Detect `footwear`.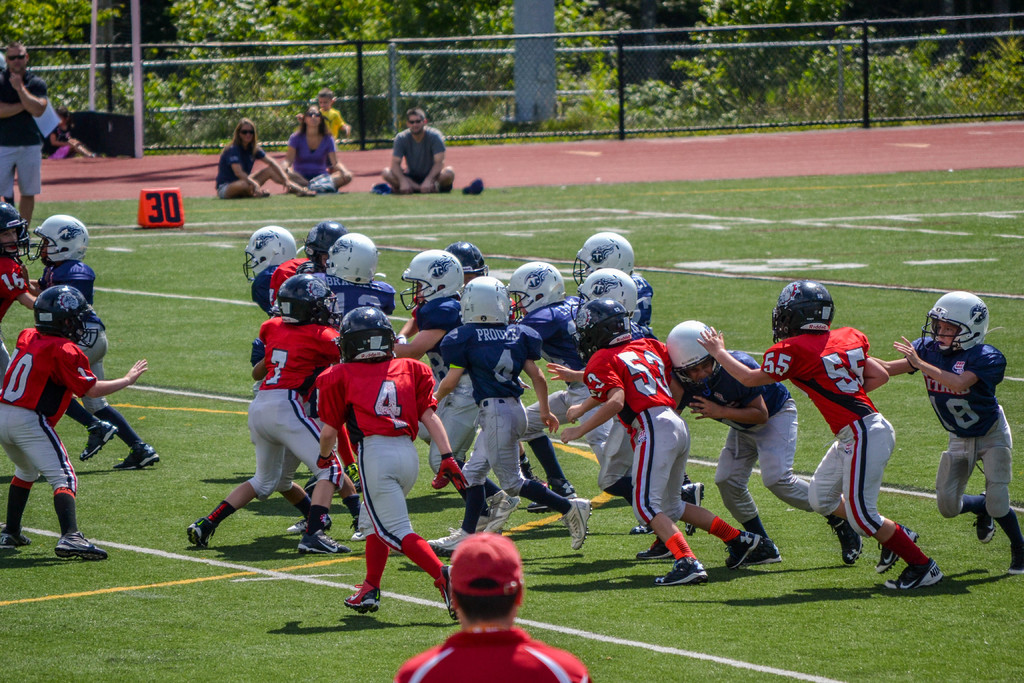
Detected at bbox=[749, 543, 783, 563].
